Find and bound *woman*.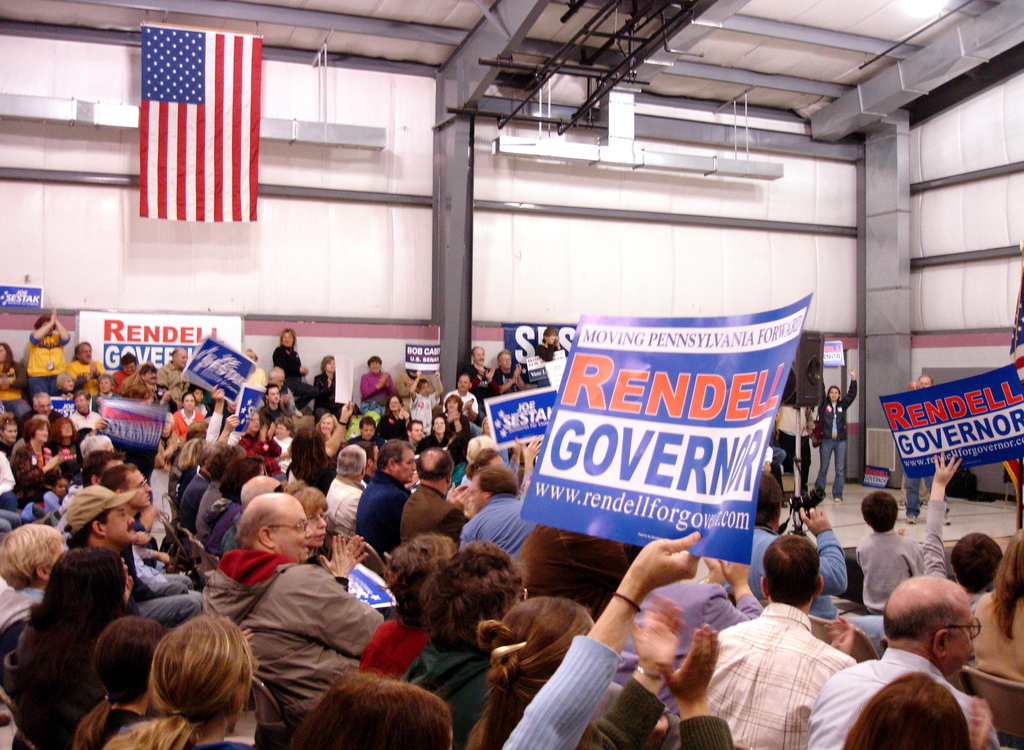
Bound: {"x1": 439, "y1": 395, "x2": 467, "y2": 435}.
